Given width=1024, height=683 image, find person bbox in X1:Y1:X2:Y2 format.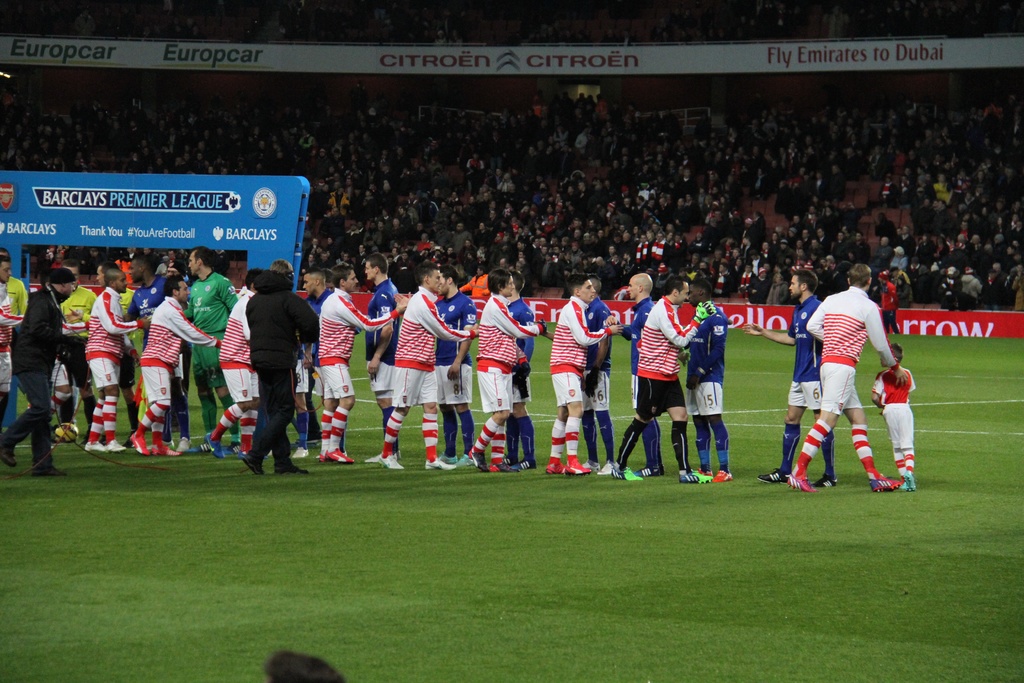
462:266:547:472.
